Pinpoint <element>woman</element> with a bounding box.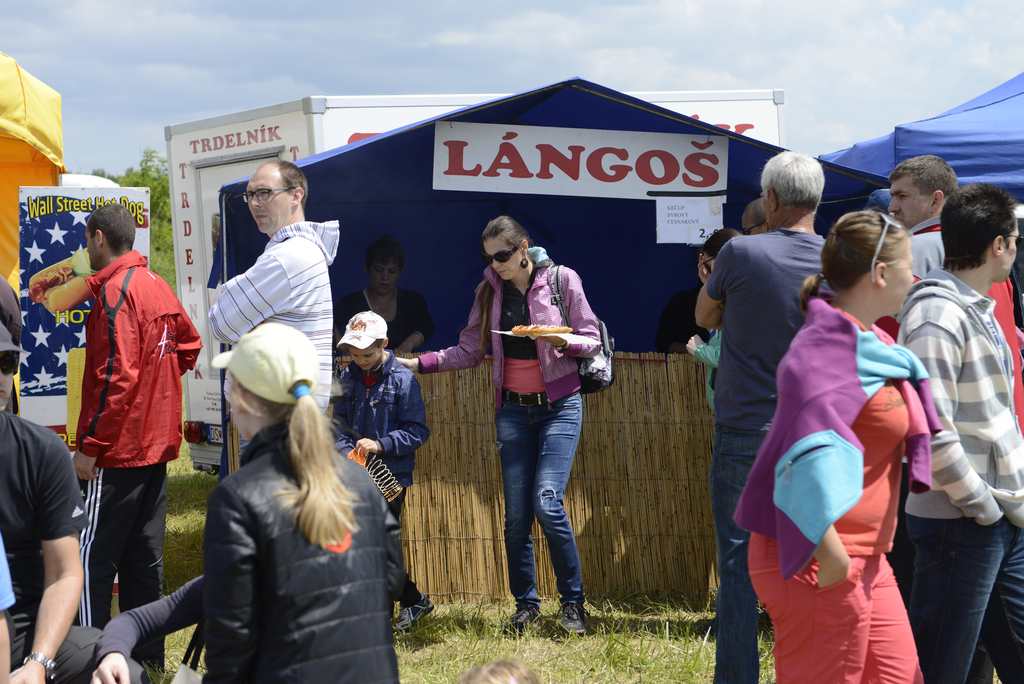
<box>168,364,397,683</box>.
